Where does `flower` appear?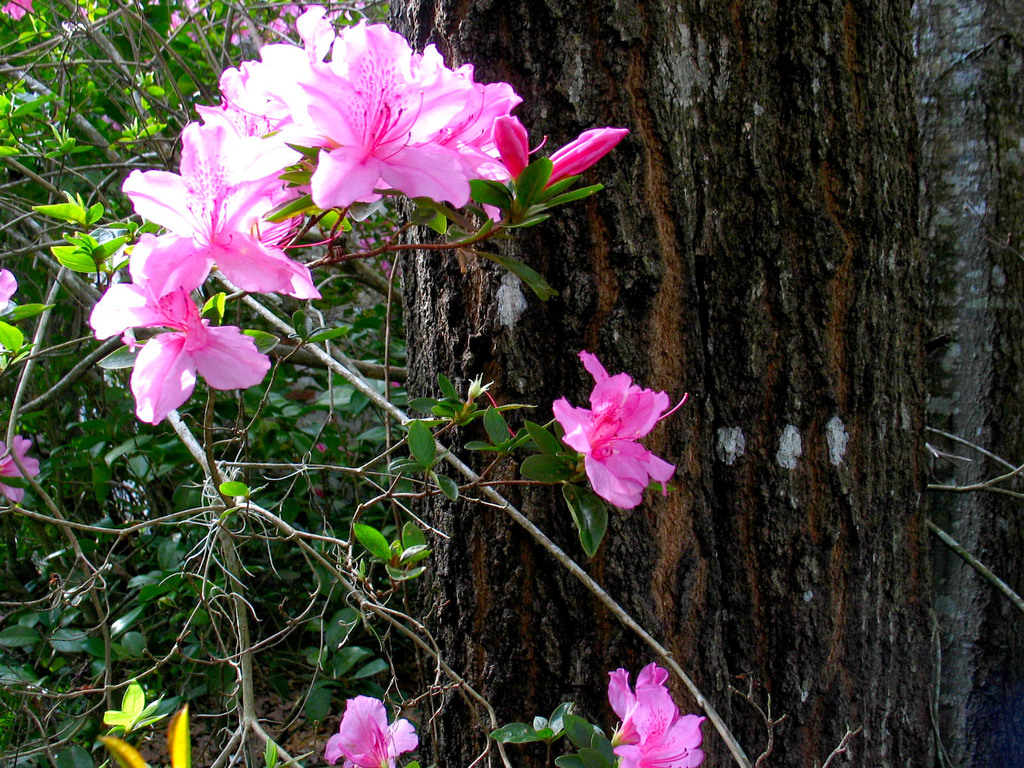
Appears at l=0, t=4, r=35, b=22.
